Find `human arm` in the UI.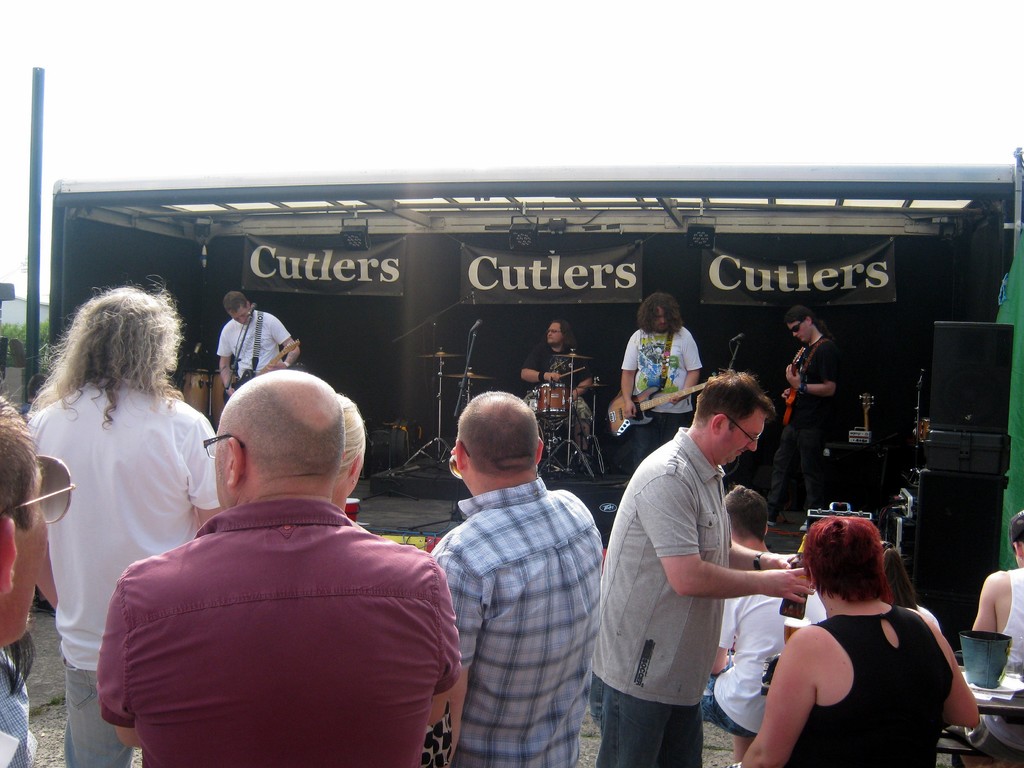
UI element at {"left": 269, "top": 315, "right": 301, "bottom": 372}.
